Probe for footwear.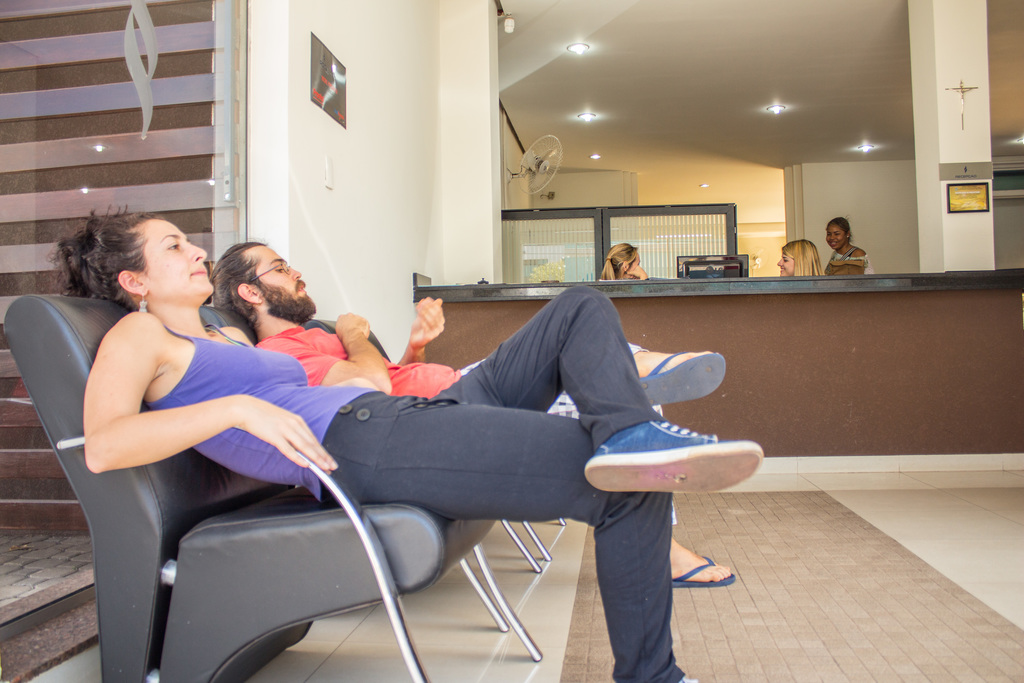
Probe result: bbox=[672, 557, 737, 588].
